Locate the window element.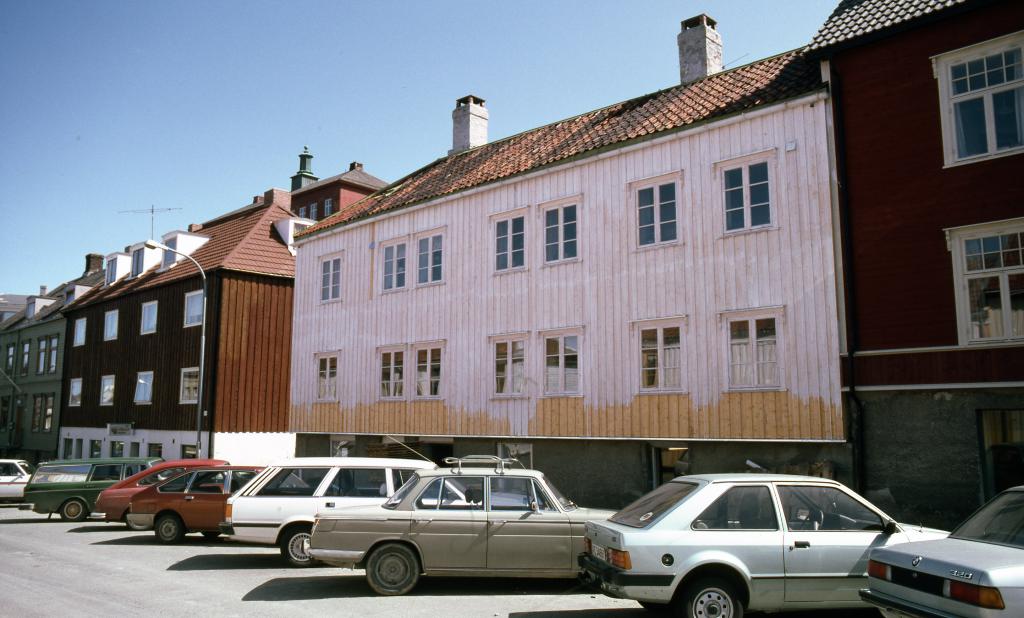
Element bbox: rect(925, 29, 1023, 167).
